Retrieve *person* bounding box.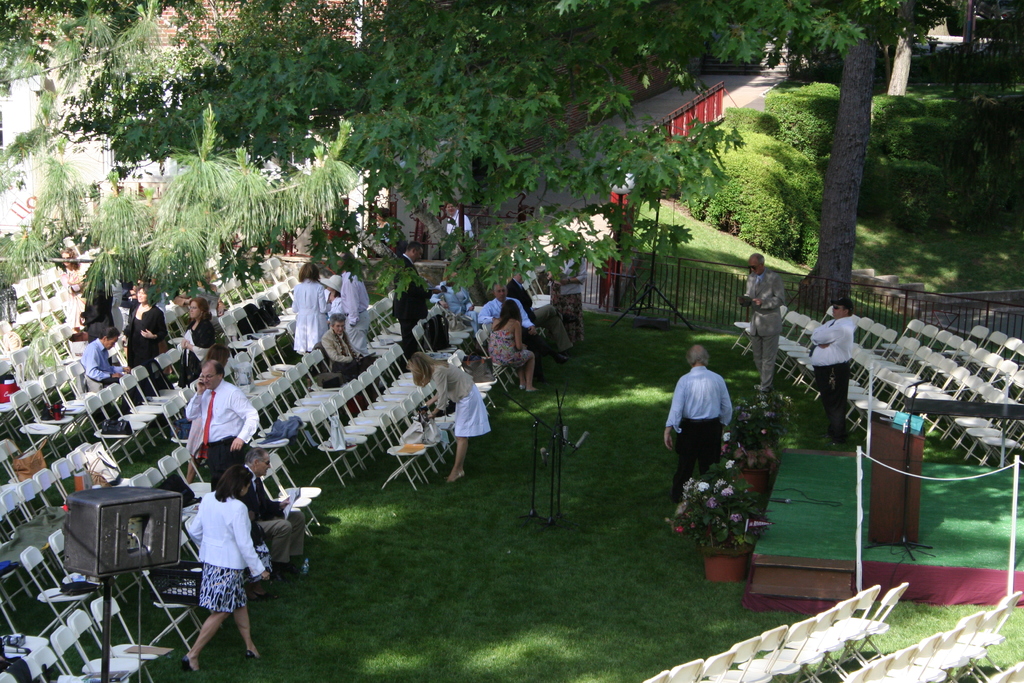
Bounding box: 419,348,488,483.
